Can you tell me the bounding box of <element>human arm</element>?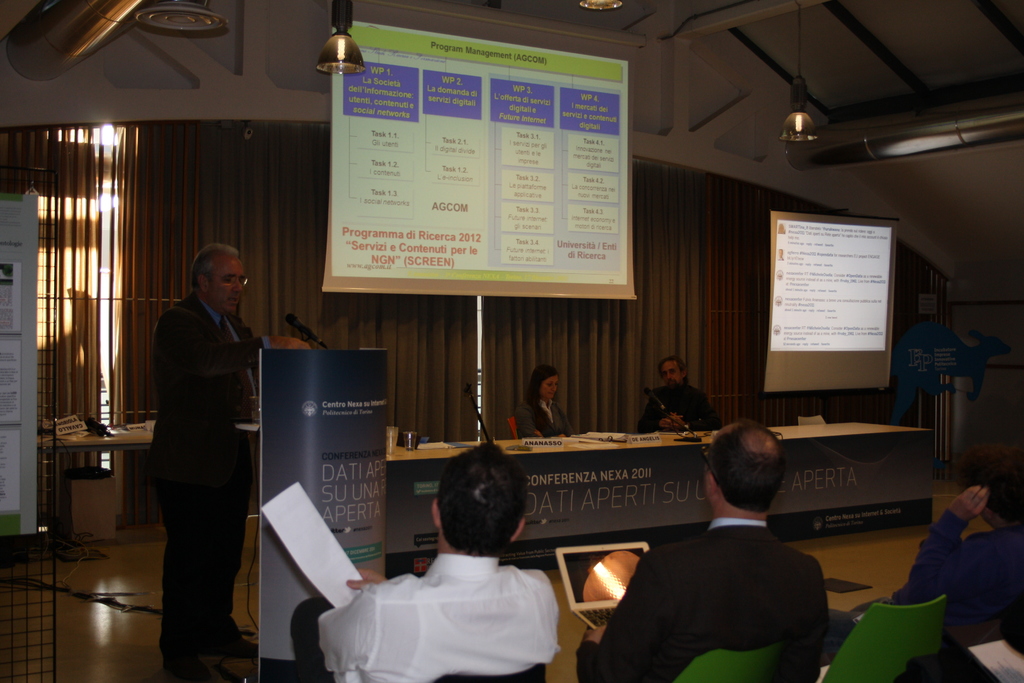
bbox(515, 406, 546, 444).
